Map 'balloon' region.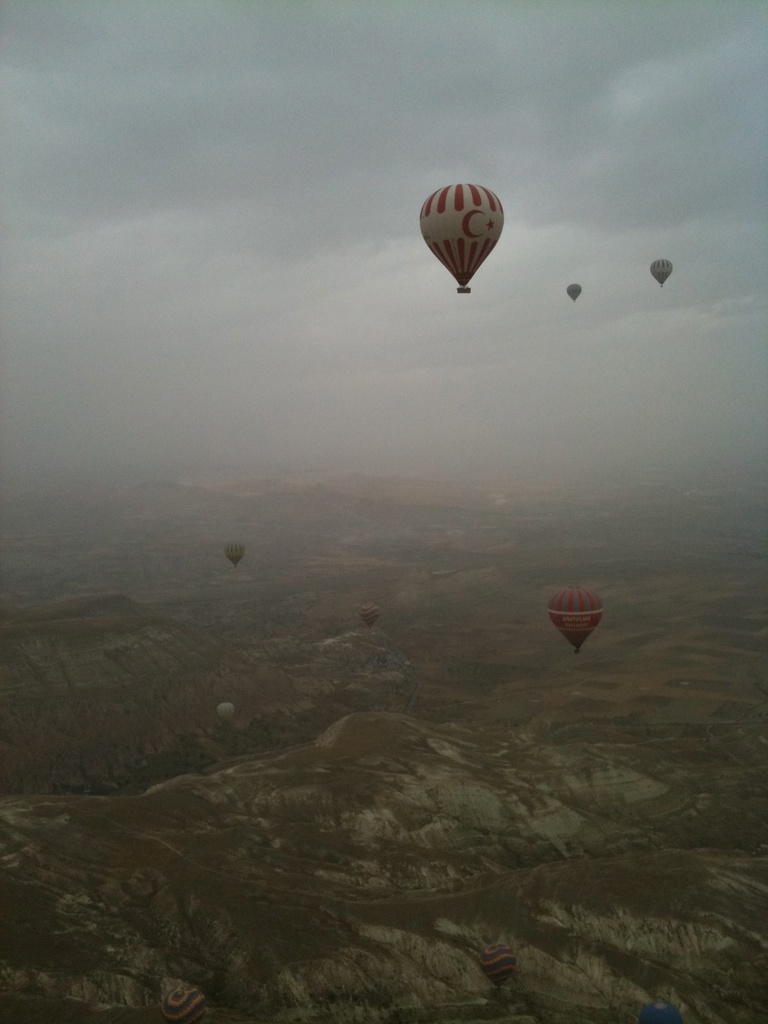
Mapped to (left=549, top=588, right=604, bottom=652).
